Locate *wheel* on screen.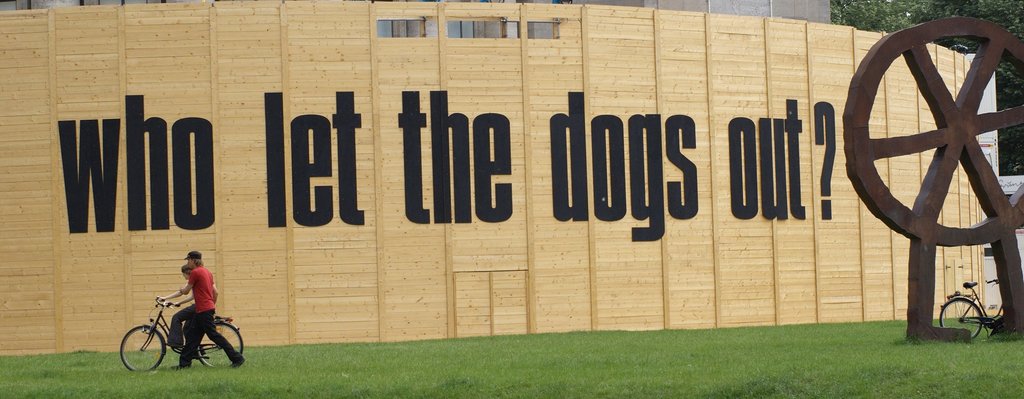
On screen at bbox(841, 17, 1023, 248).
